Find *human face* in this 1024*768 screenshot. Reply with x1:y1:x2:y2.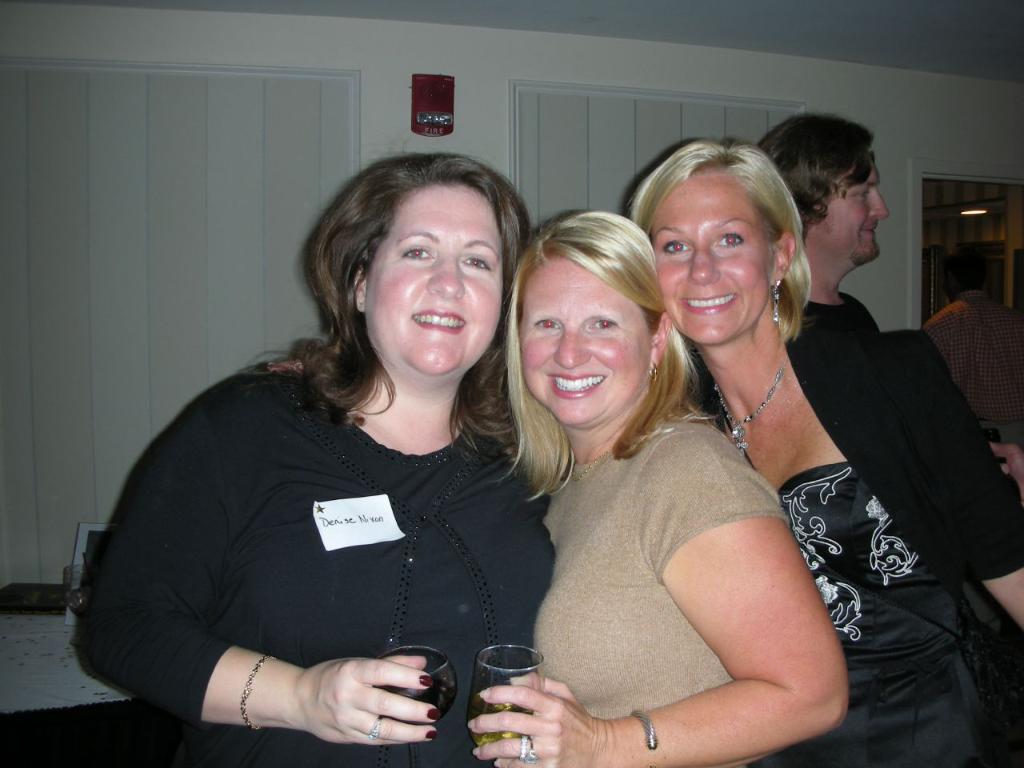
829:158:883:264.
